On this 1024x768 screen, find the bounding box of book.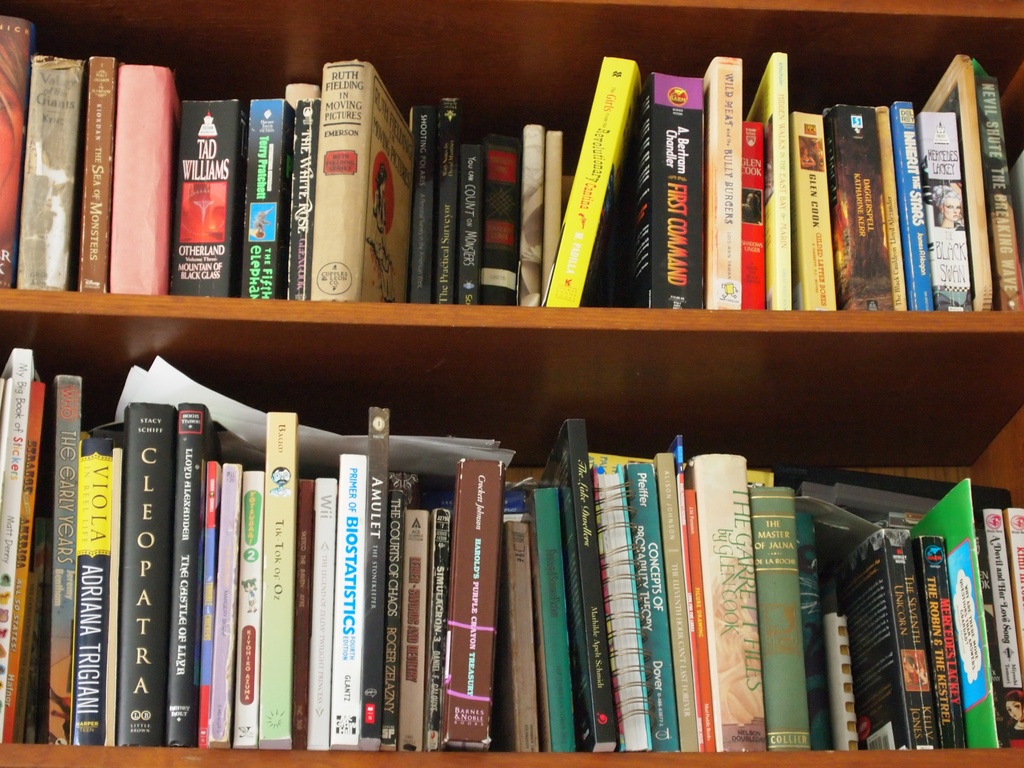
Bounding box: [107, 63, 169, 291].
